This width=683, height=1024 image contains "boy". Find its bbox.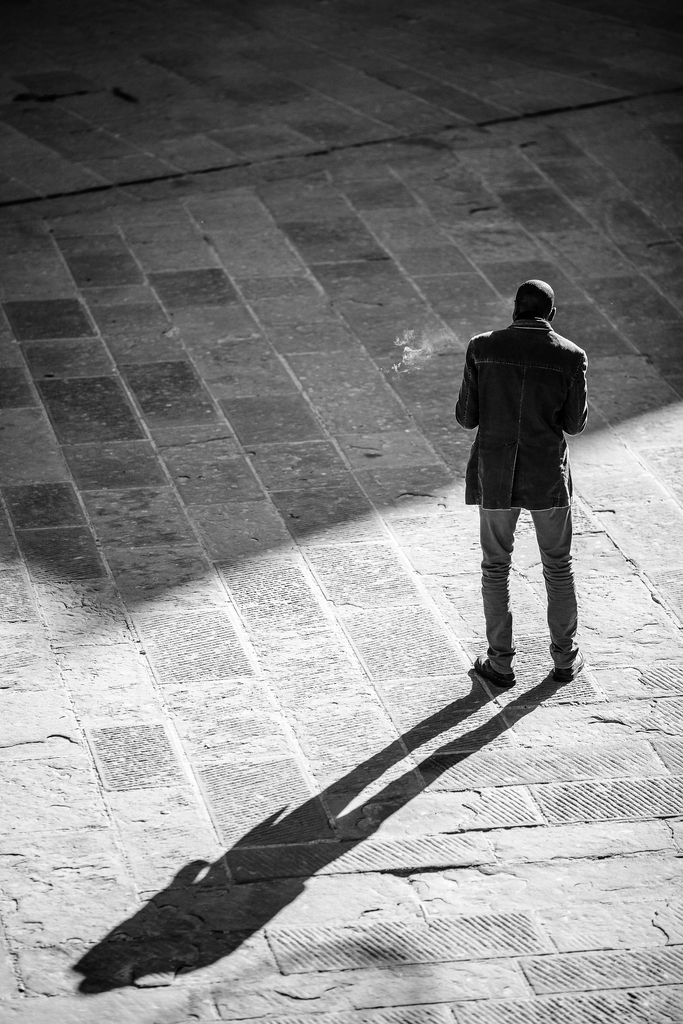
451/280/588/687.
